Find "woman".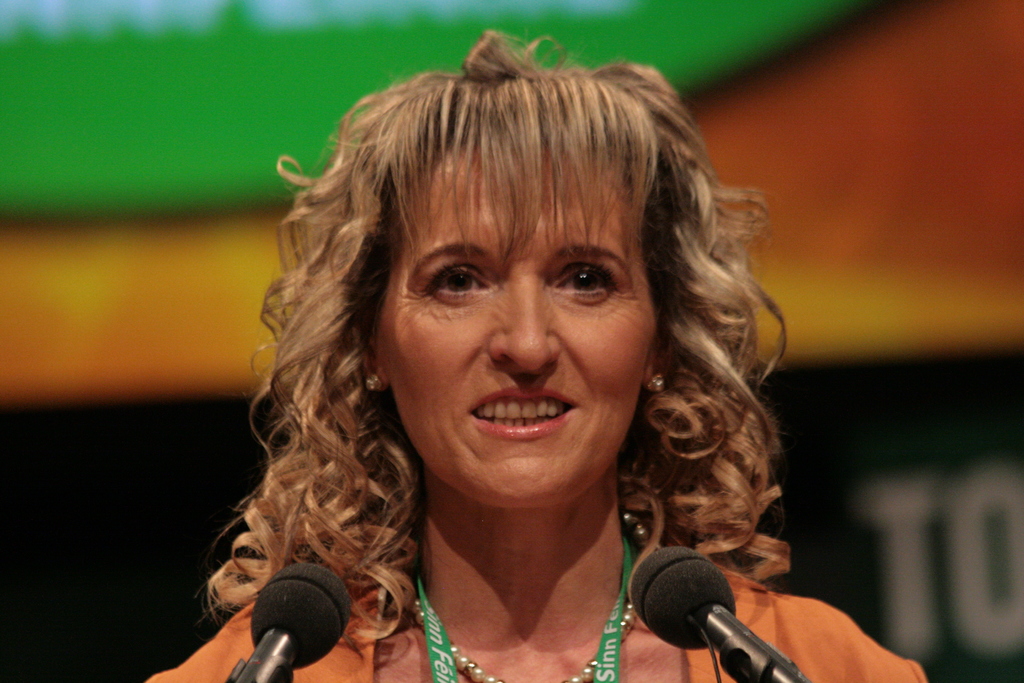
x1=156, y1=43, x2=890, y2=679.
